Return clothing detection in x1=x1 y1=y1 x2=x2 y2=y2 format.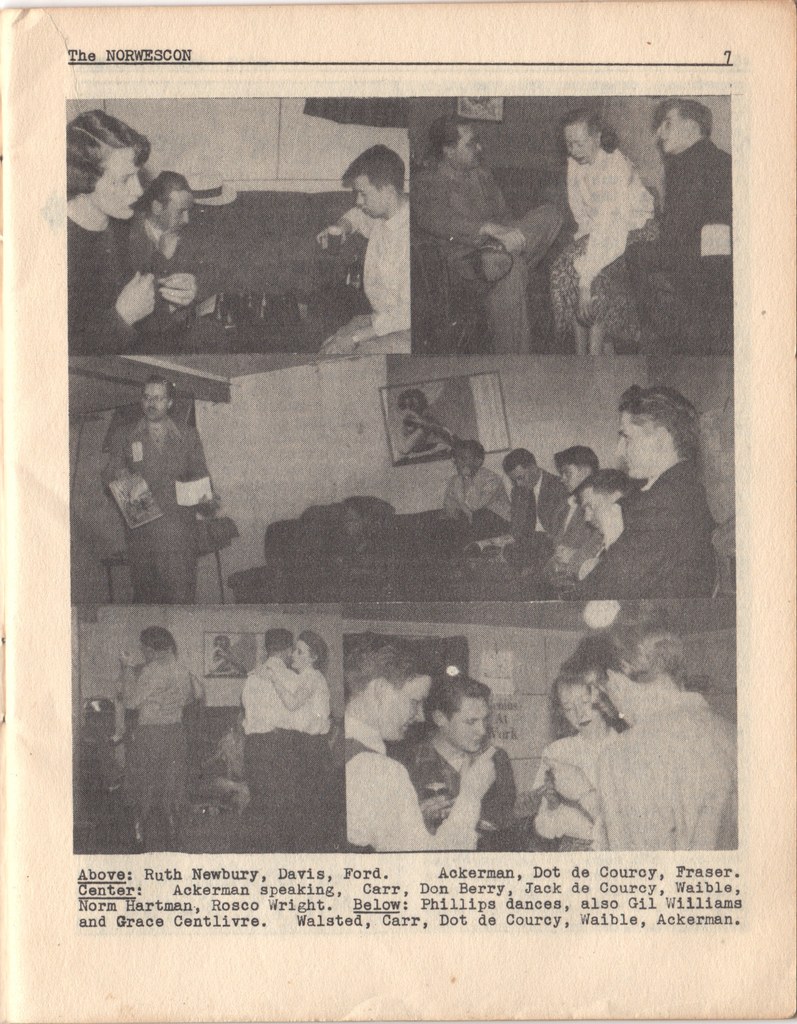
x1=400 y1=731 x2=517 y2=844.
